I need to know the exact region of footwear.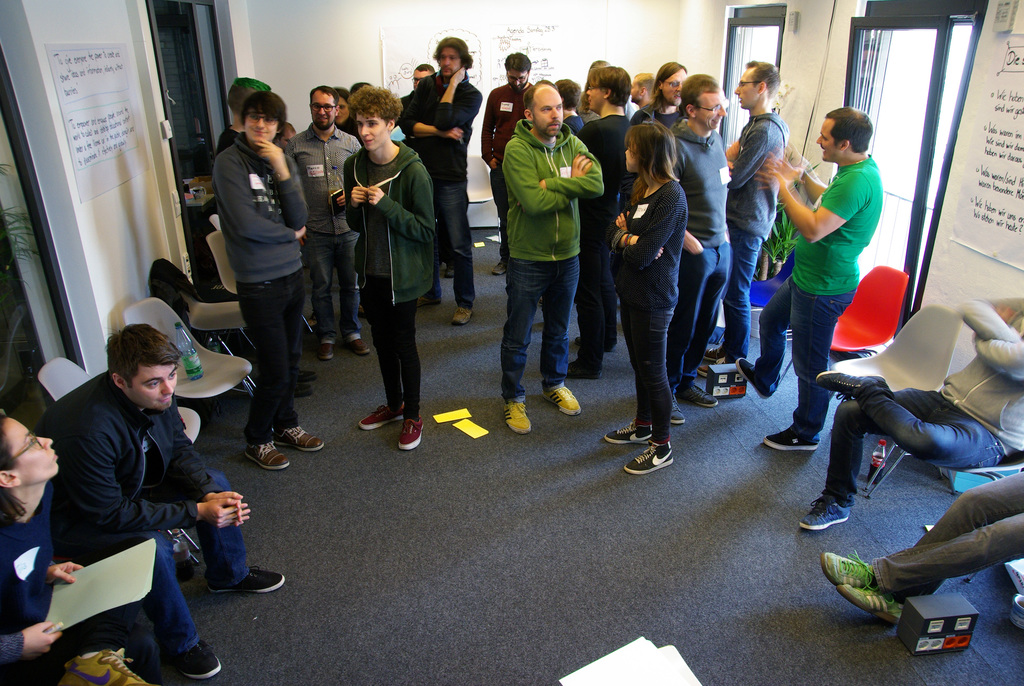
Region: [445, 265, 456, 286].
